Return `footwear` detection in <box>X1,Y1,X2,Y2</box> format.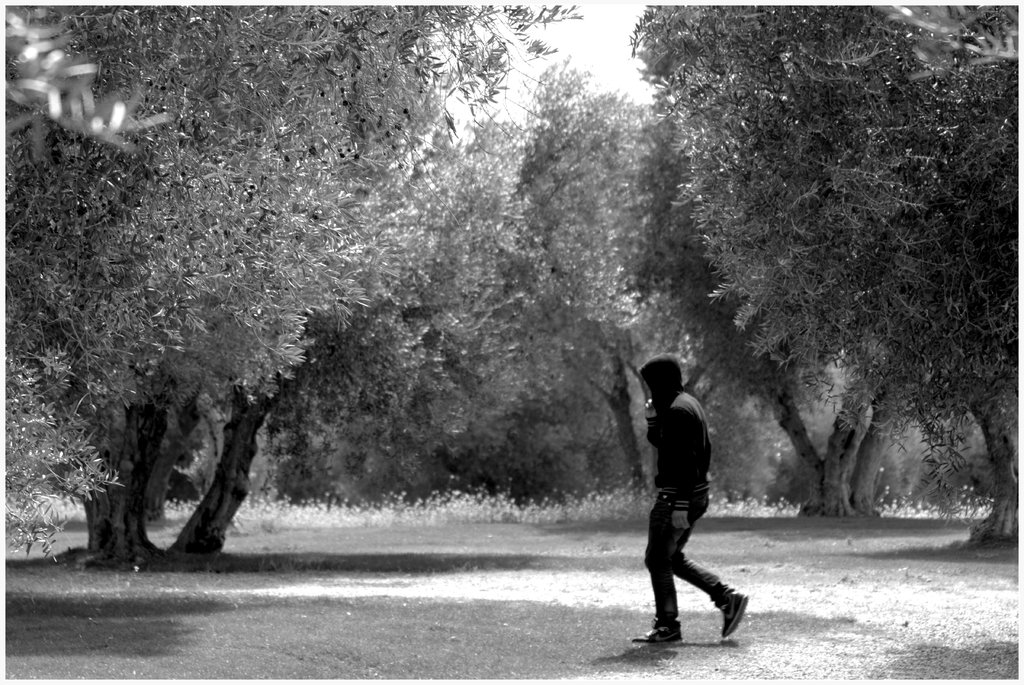
<box>716,589,746,643</box>.
